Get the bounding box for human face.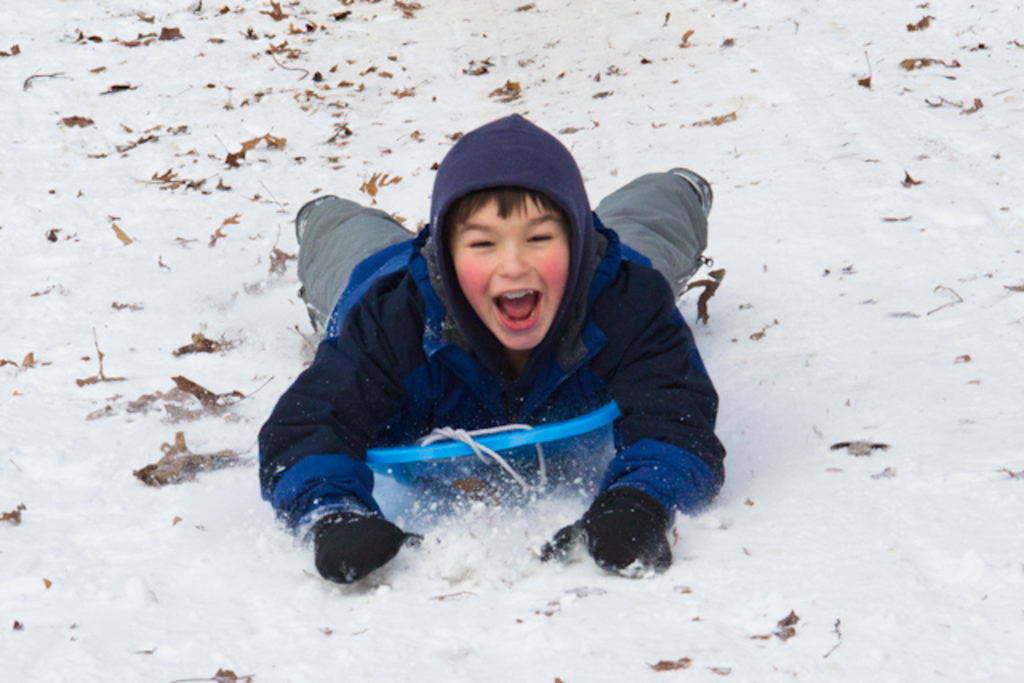
450:194:566:352.
